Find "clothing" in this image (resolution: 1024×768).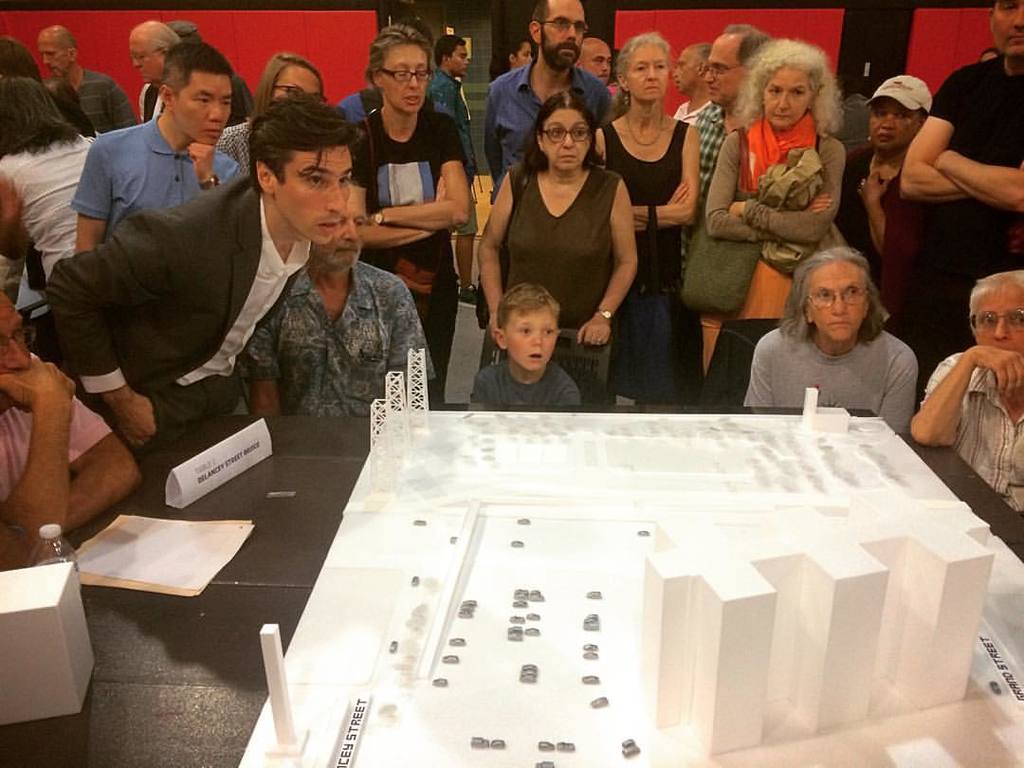
[70, 114, 242, 242].
